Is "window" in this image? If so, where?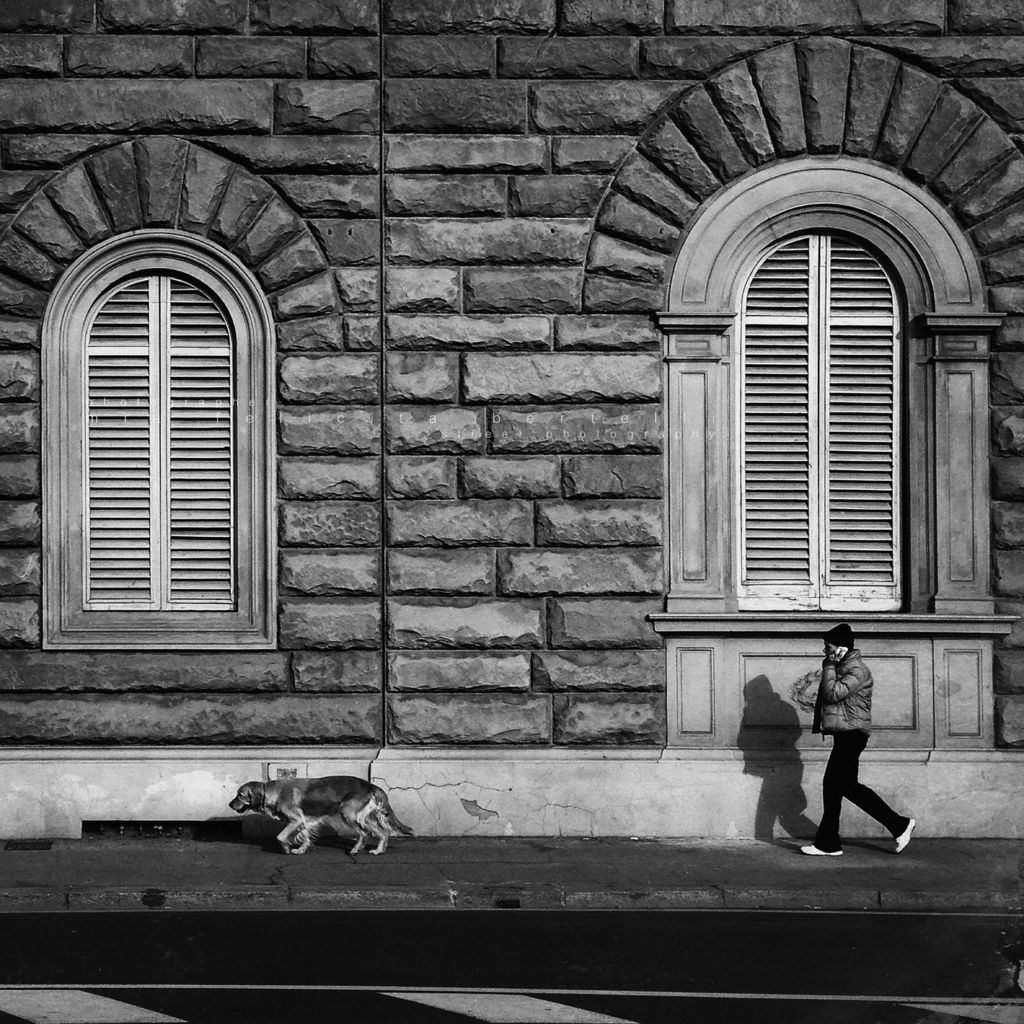
Yes, at (left=678, top=165, right=956, bottom=664).
